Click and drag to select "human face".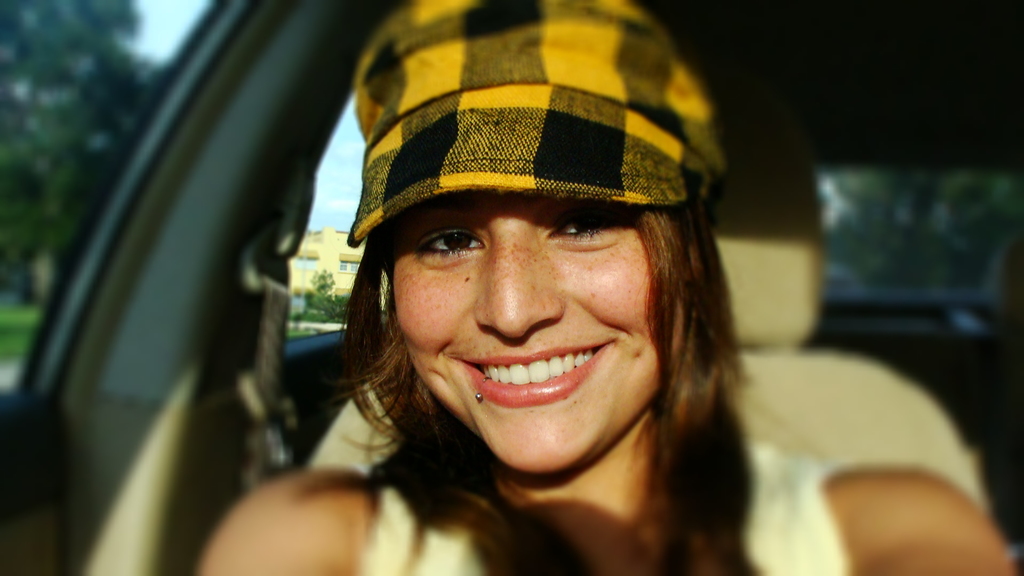
Selection: 390,184,661,473.
